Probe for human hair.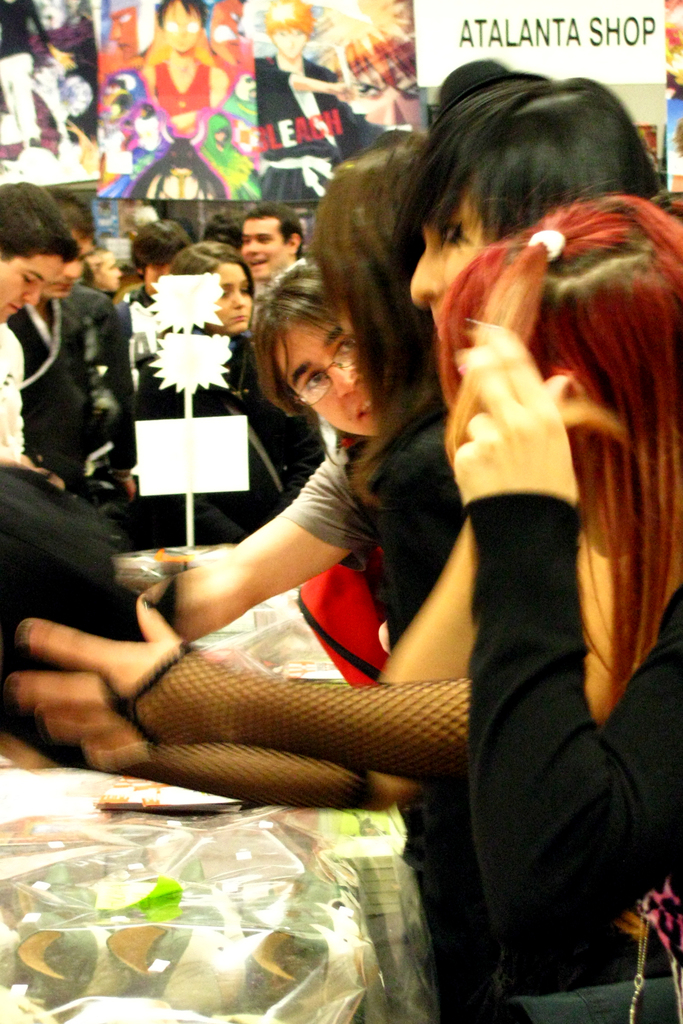
Probe result: {"left": 128, "top": 221, "right": 192, "bottom": 268}.
